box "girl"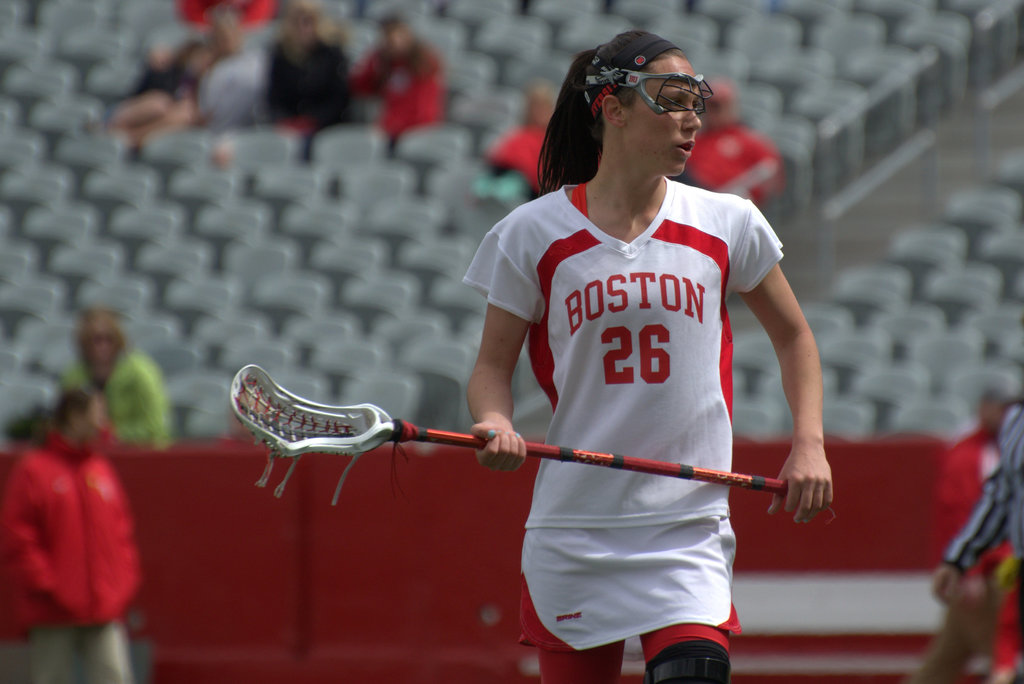
460,31,835,683
